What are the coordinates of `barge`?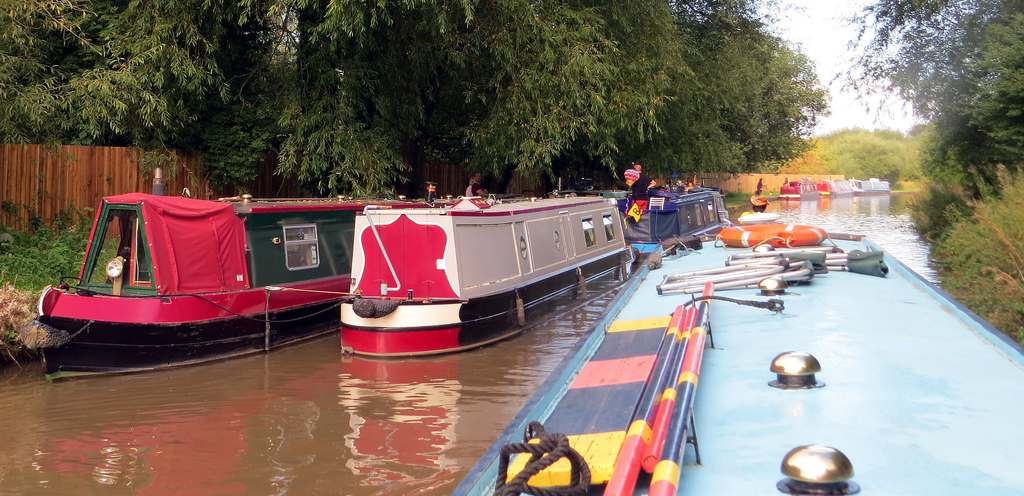
pyautogui.locateOnScreen(36, 164, 527, 379).
